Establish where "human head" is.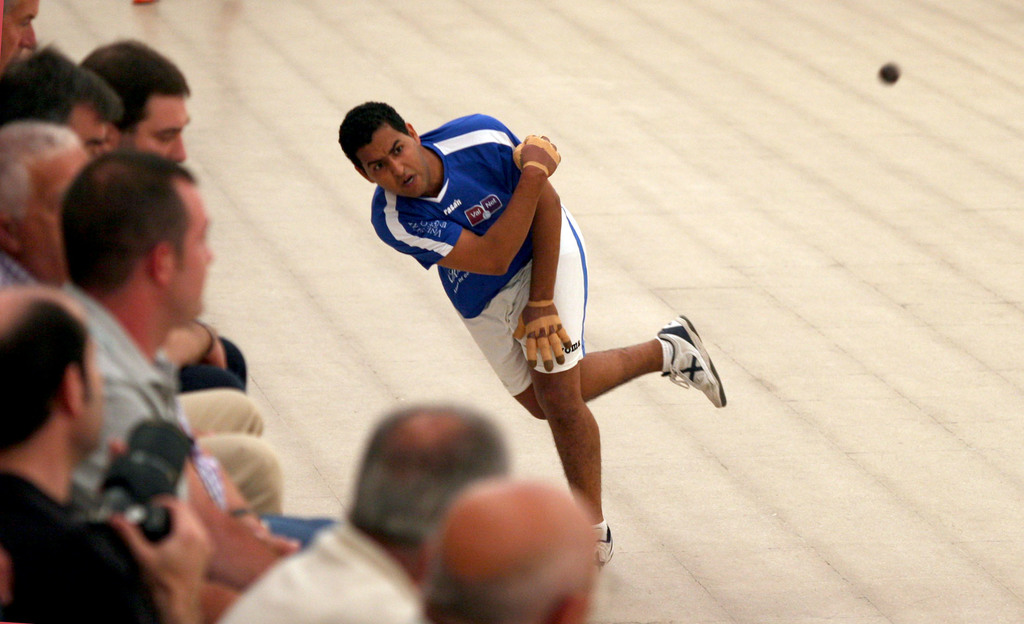
Established at left=336, top=97, right=438, bottom=187.
